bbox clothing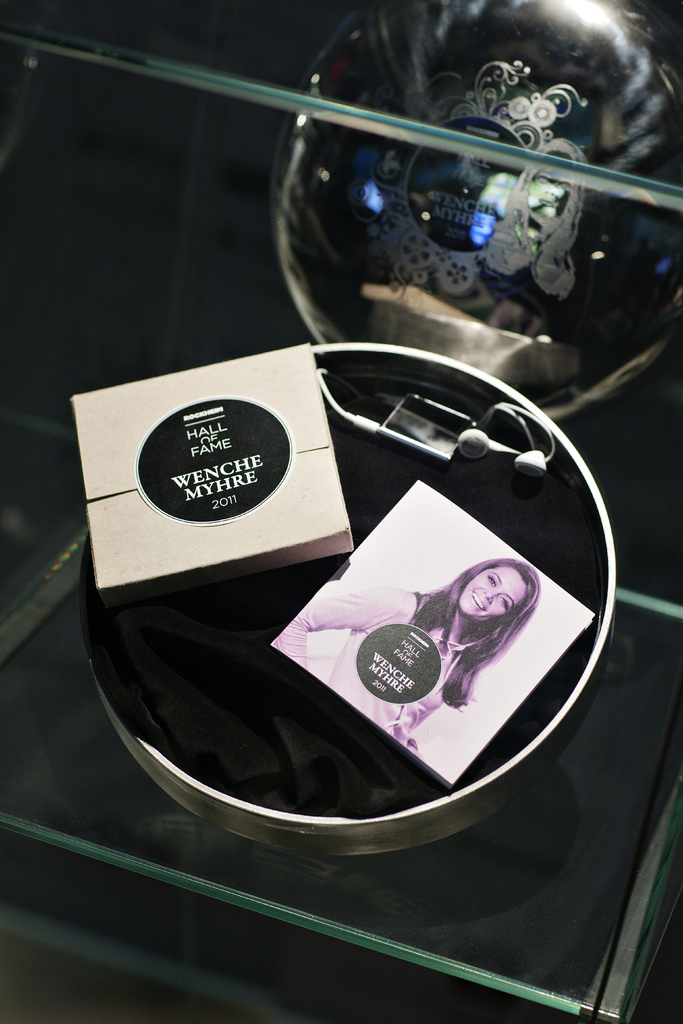
266,592,482,764
